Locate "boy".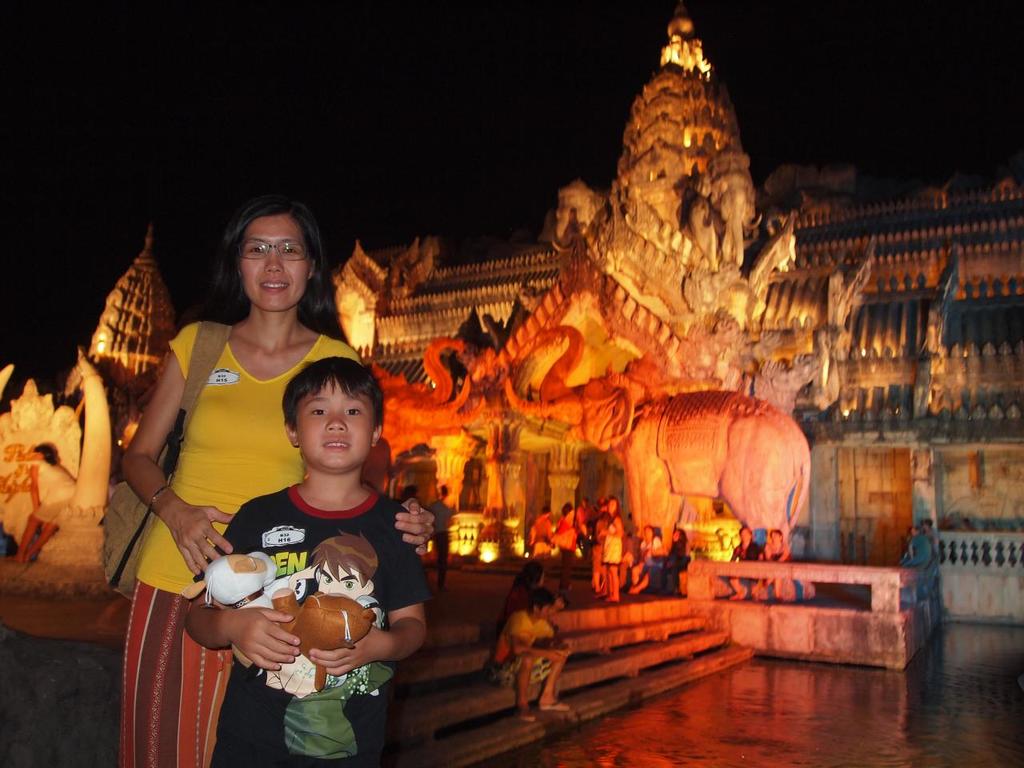
Bounding box: {"left": 189, "top": 317, "right": 434, "bottom": 728}.
